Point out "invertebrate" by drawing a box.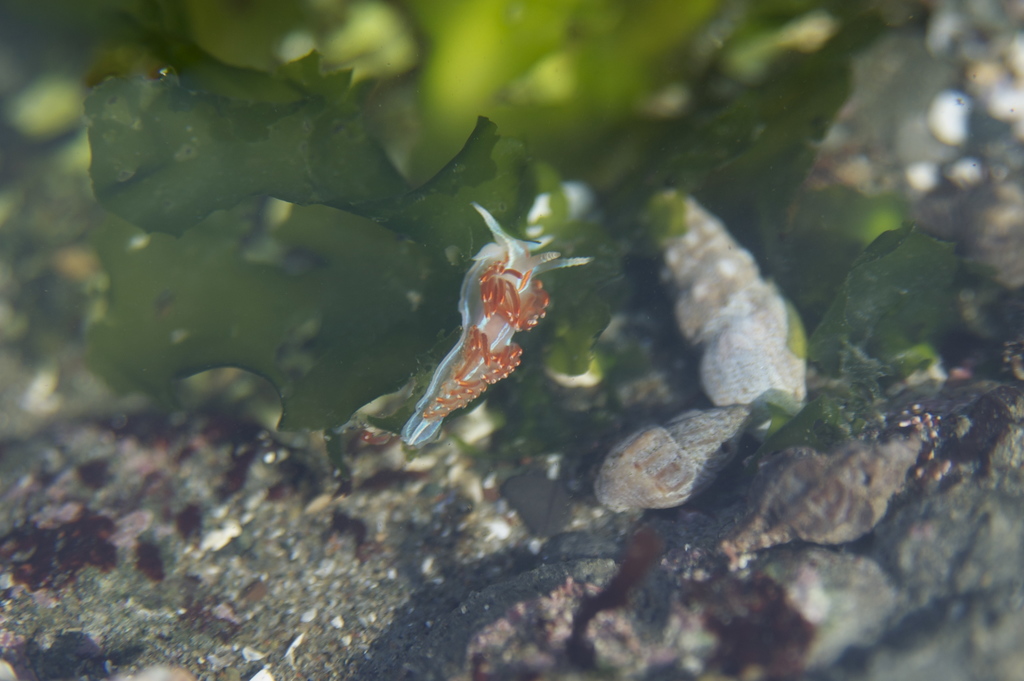
box(410, 201, 594, 452).
